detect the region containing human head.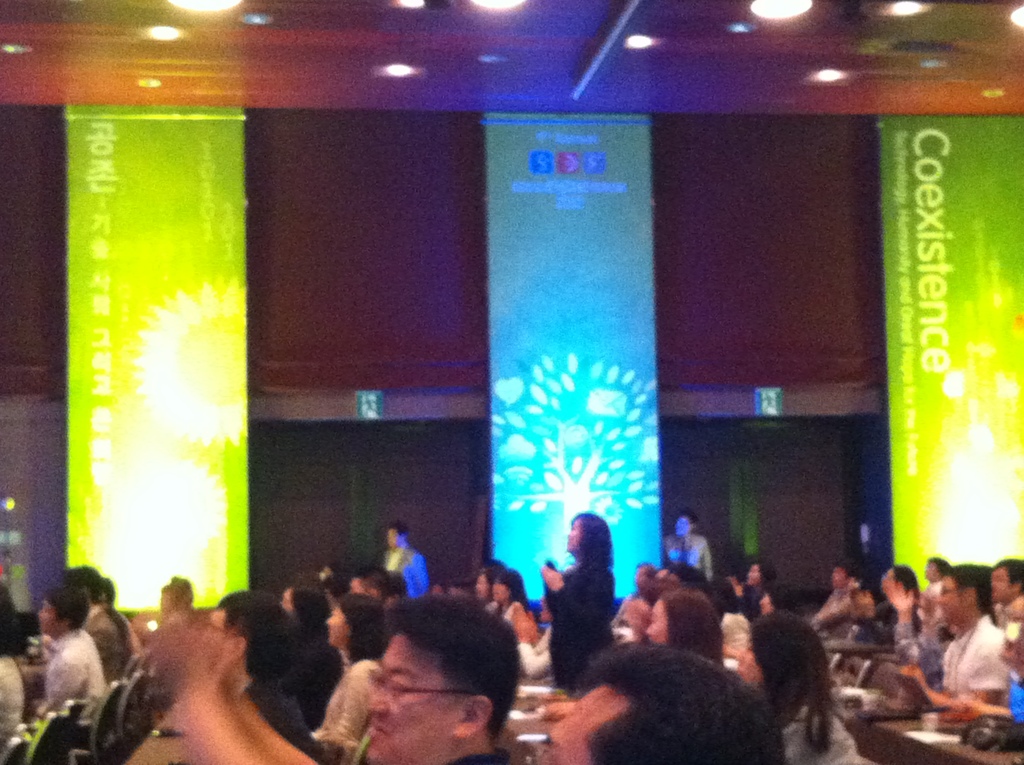
827 558 849 591.
